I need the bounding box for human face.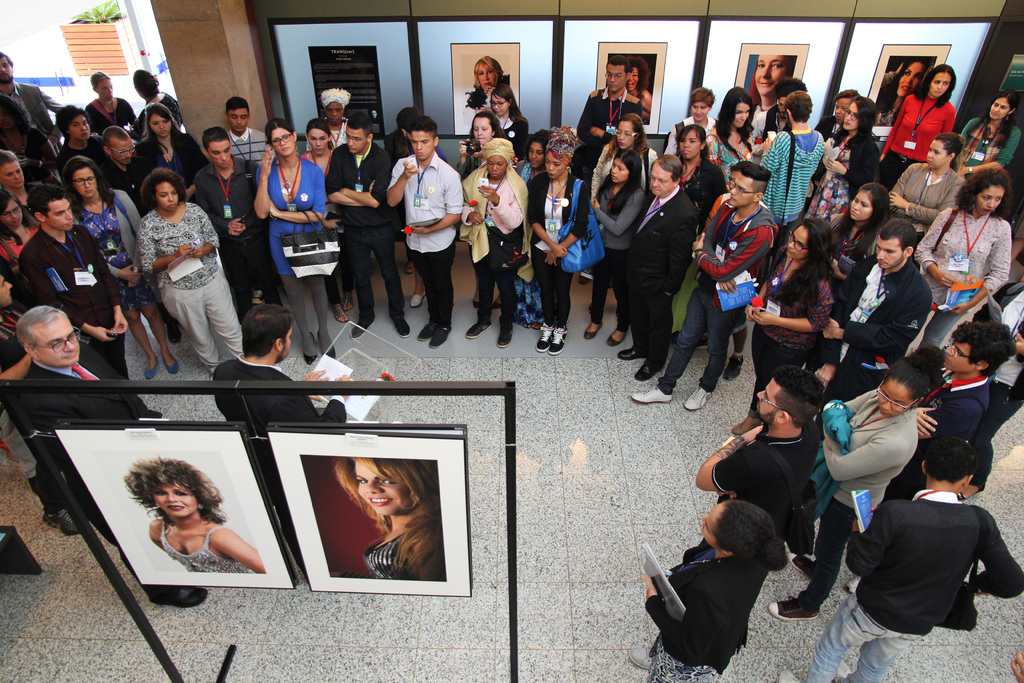
Here it is: select_region(653, 171, 669, 197).
